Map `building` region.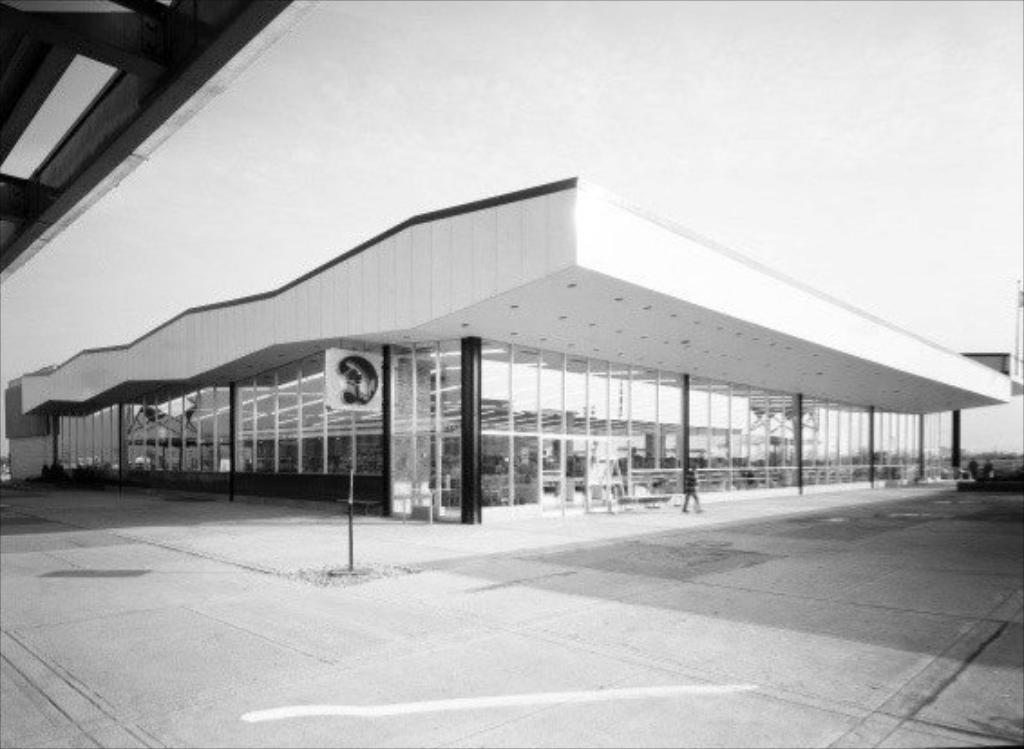
Mapped to (0, 174, 1022, 525).
